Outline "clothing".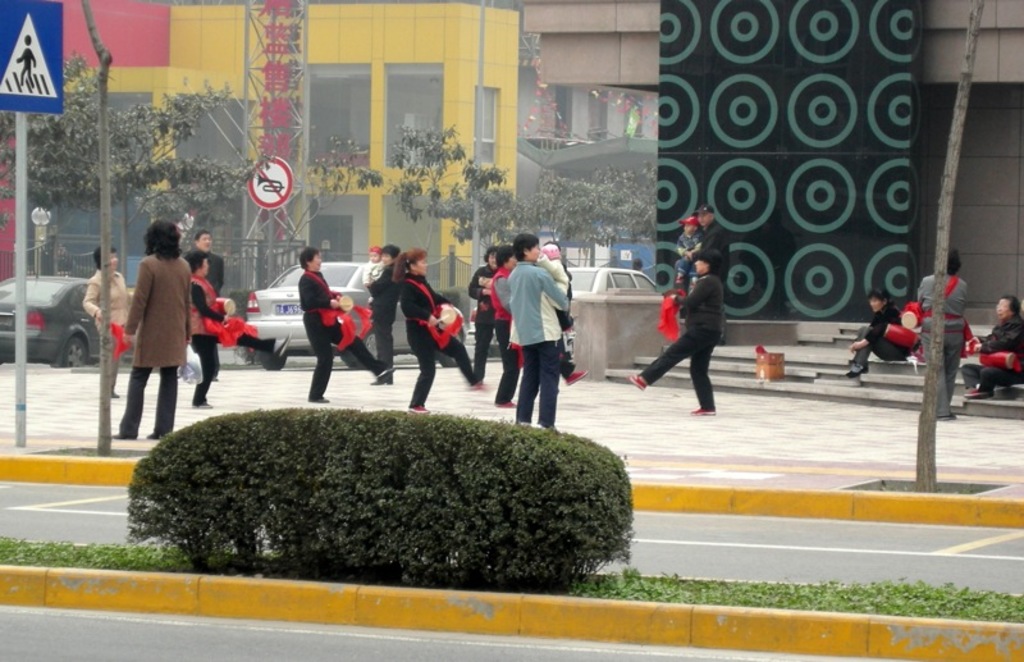
Outline: (118, 250, 191, 437).
